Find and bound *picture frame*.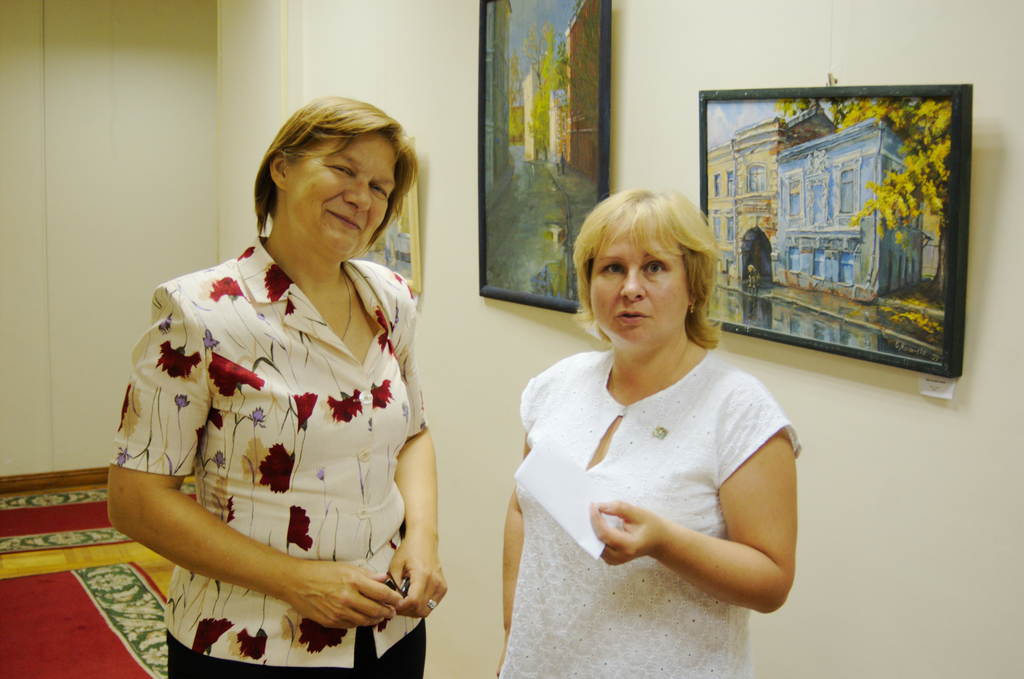
Bound: 465, 0, 609, 315.
